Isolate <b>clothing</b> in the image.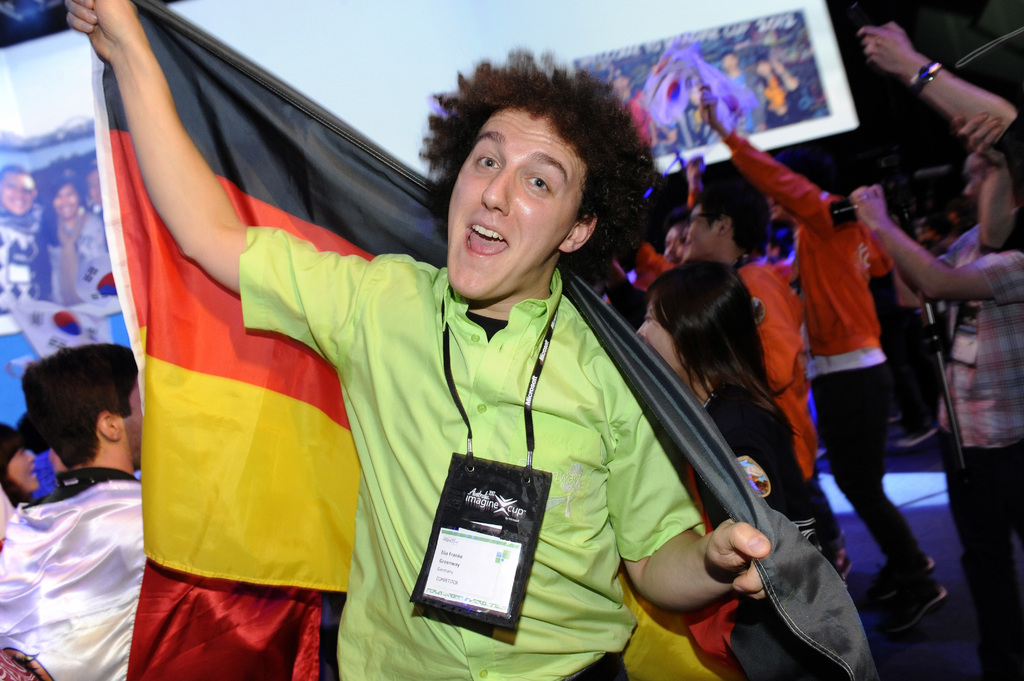
Isolated region: (x1=0, y1=470, x2=148, y2=680).
